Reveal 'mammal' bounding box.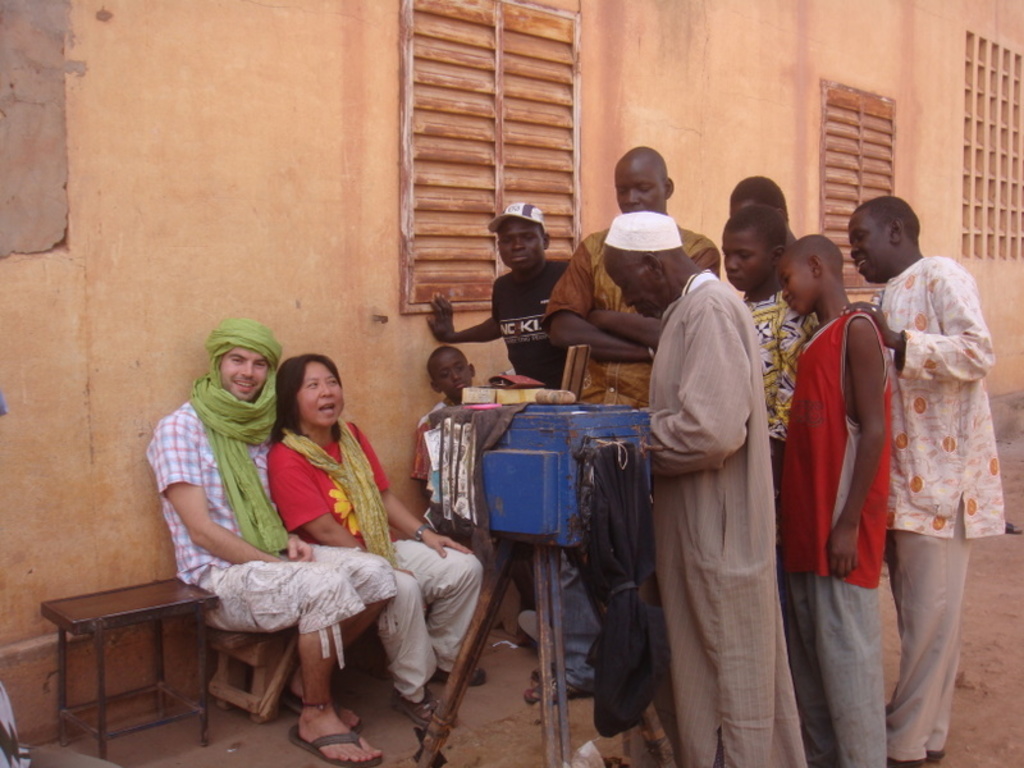
Revealed: left=540, top=142, right=722, bottom=701.
